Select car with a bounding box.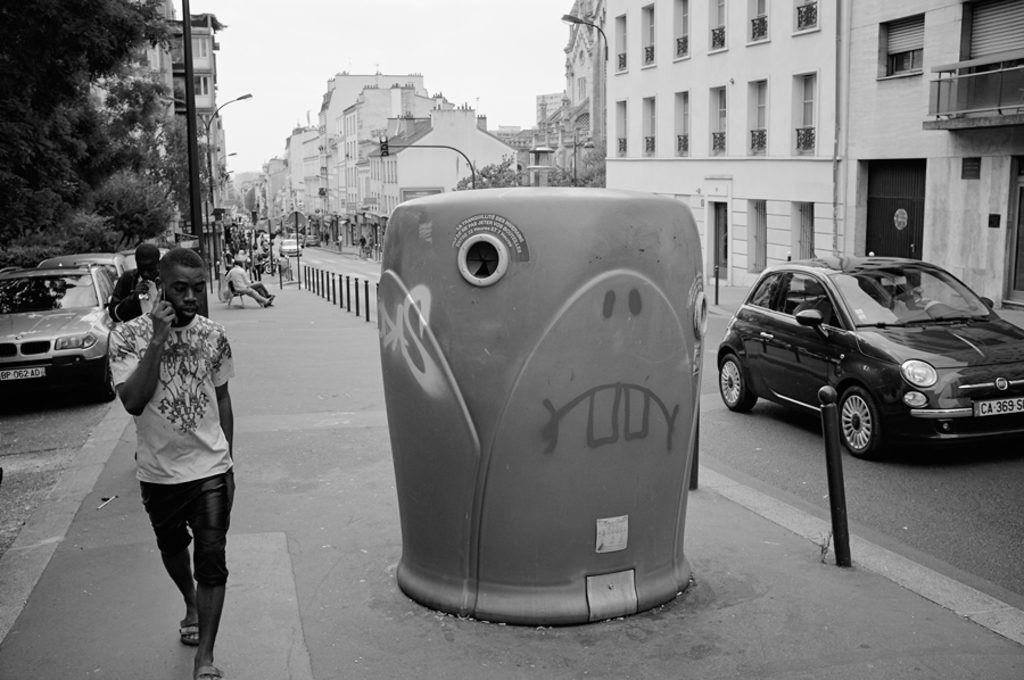
279, 235, 300, 256.
